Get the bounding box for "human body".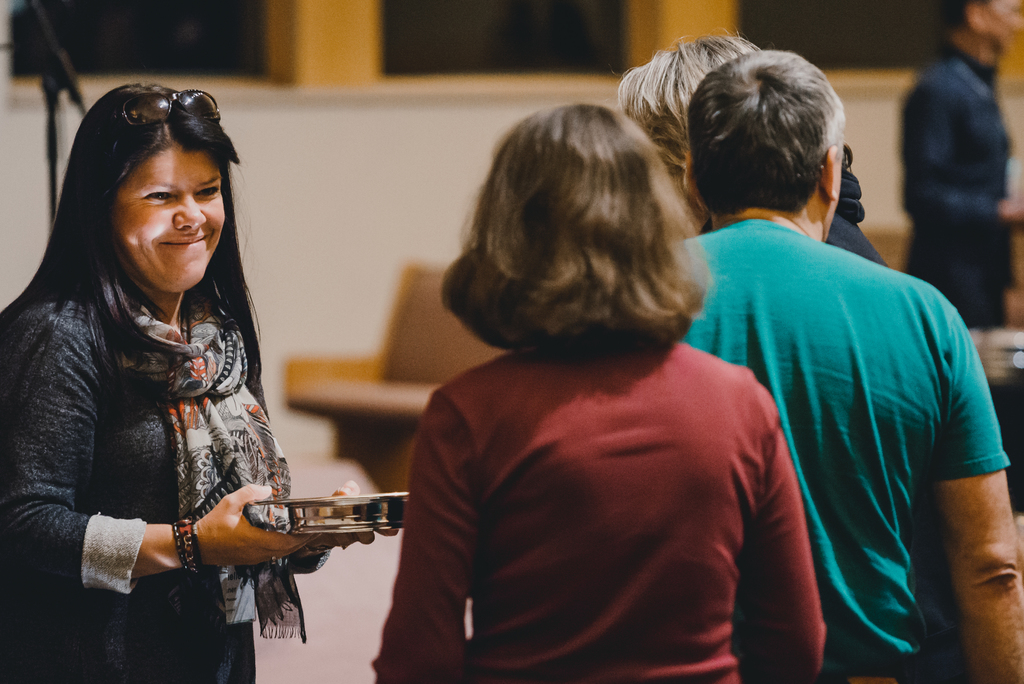
x1=17, y1=75, x2=337, y2=664.
